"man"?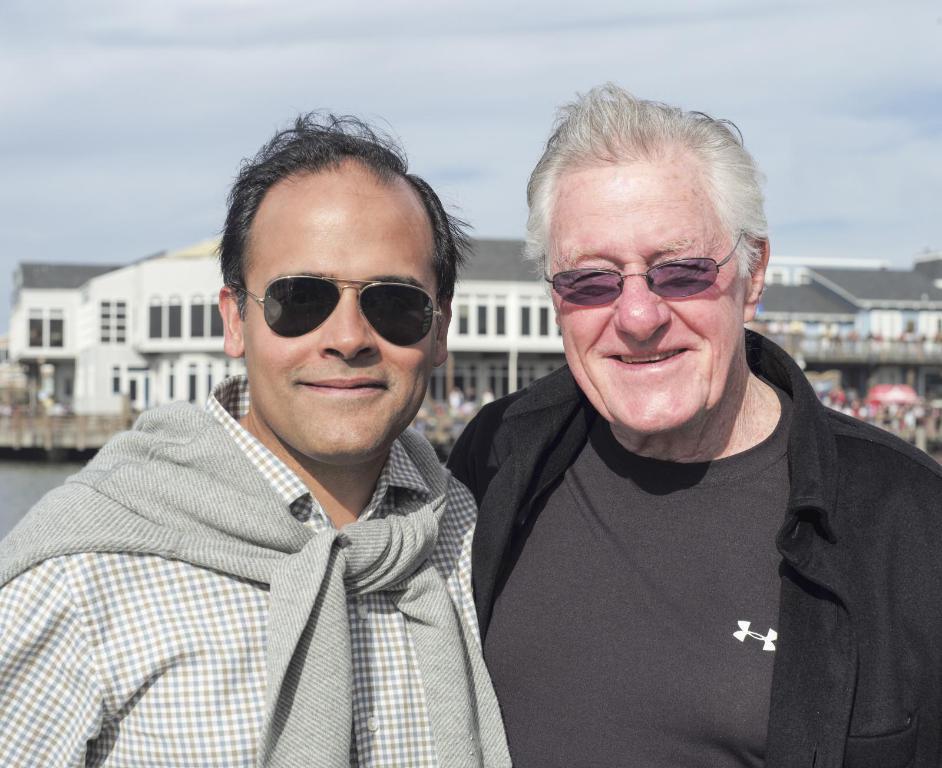
[left=0, top=104, right=514, bottom=767]
